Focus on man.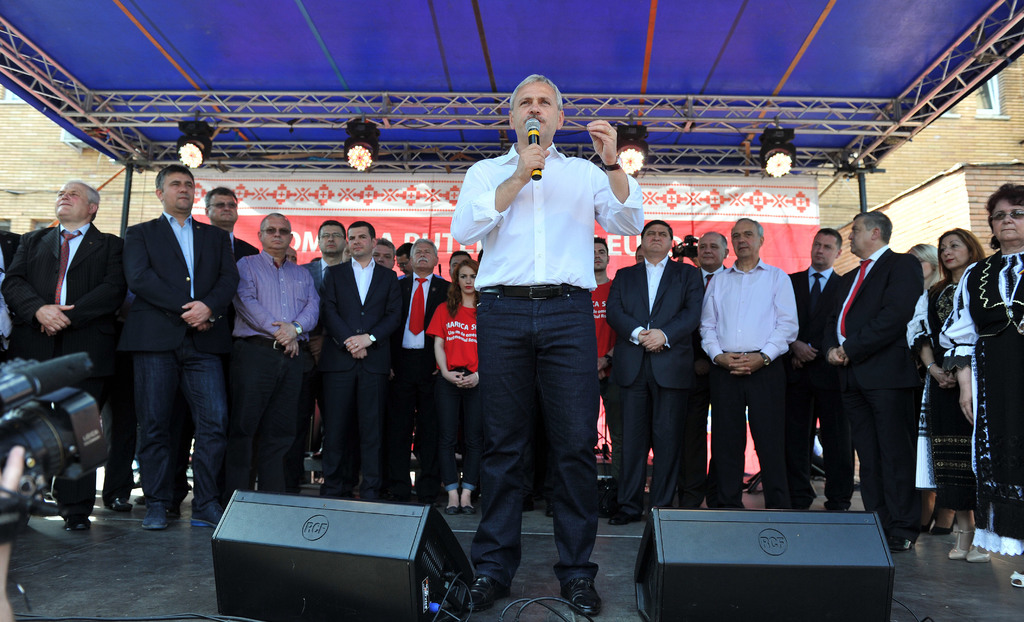
Focused at x1=586, y1=238, x2=615, y2=510.
